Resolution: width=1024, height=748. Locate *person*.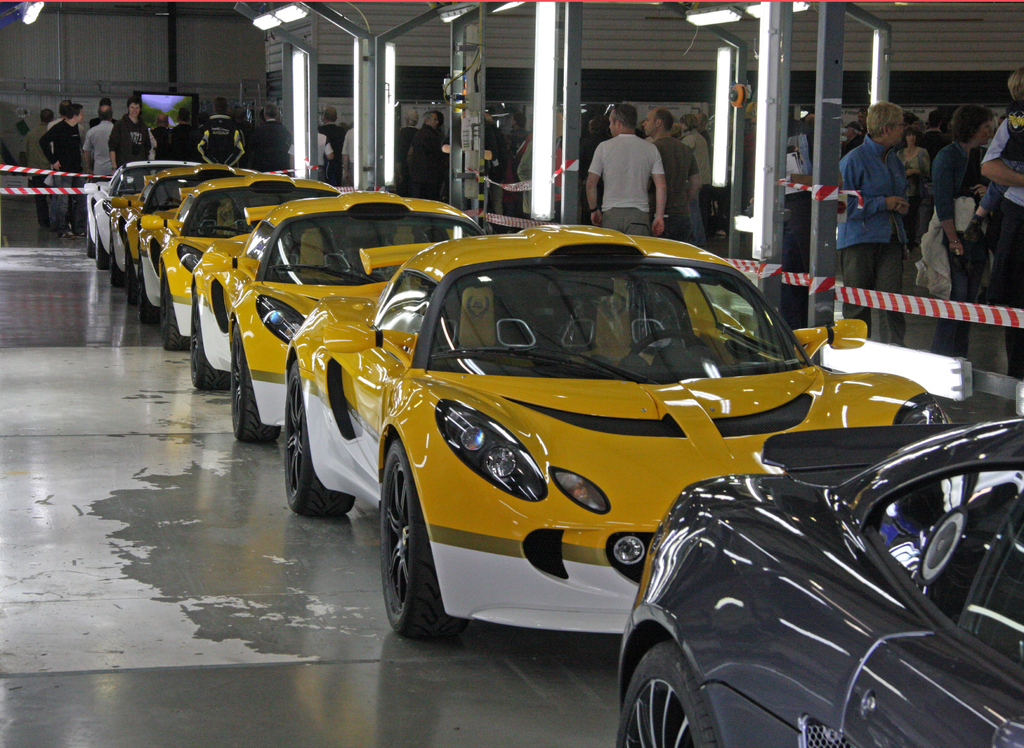
[980,67,1023,382].
